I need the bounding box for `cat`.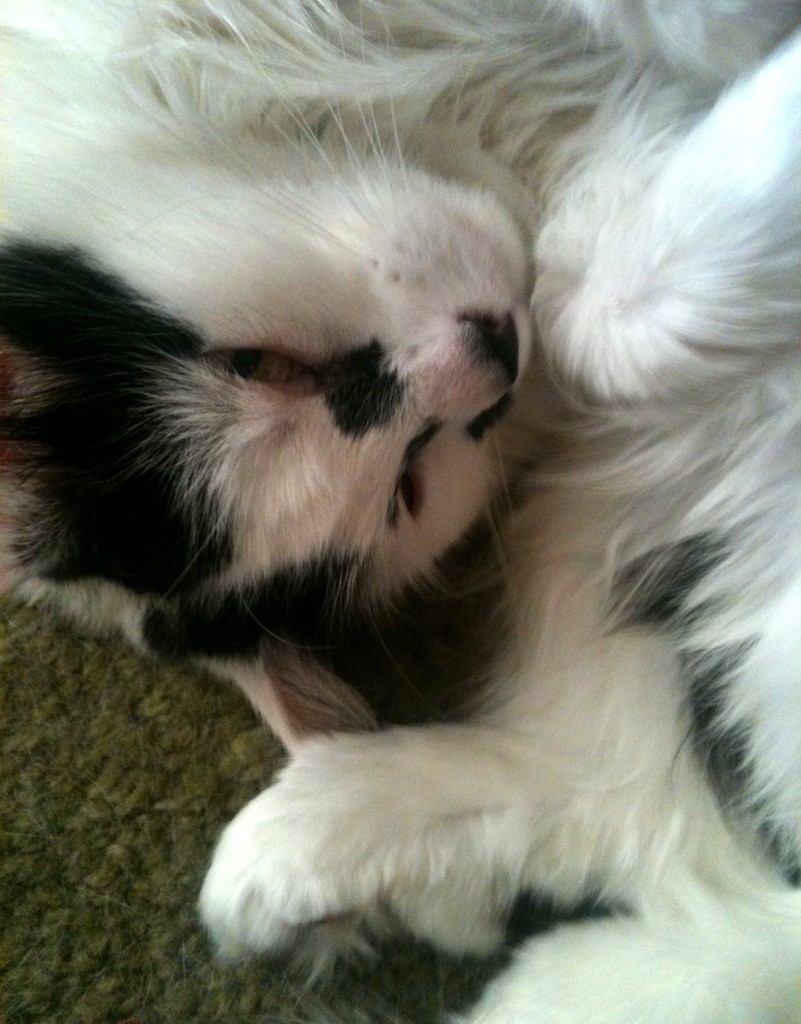
Here it is: 0,0,800,1023.
